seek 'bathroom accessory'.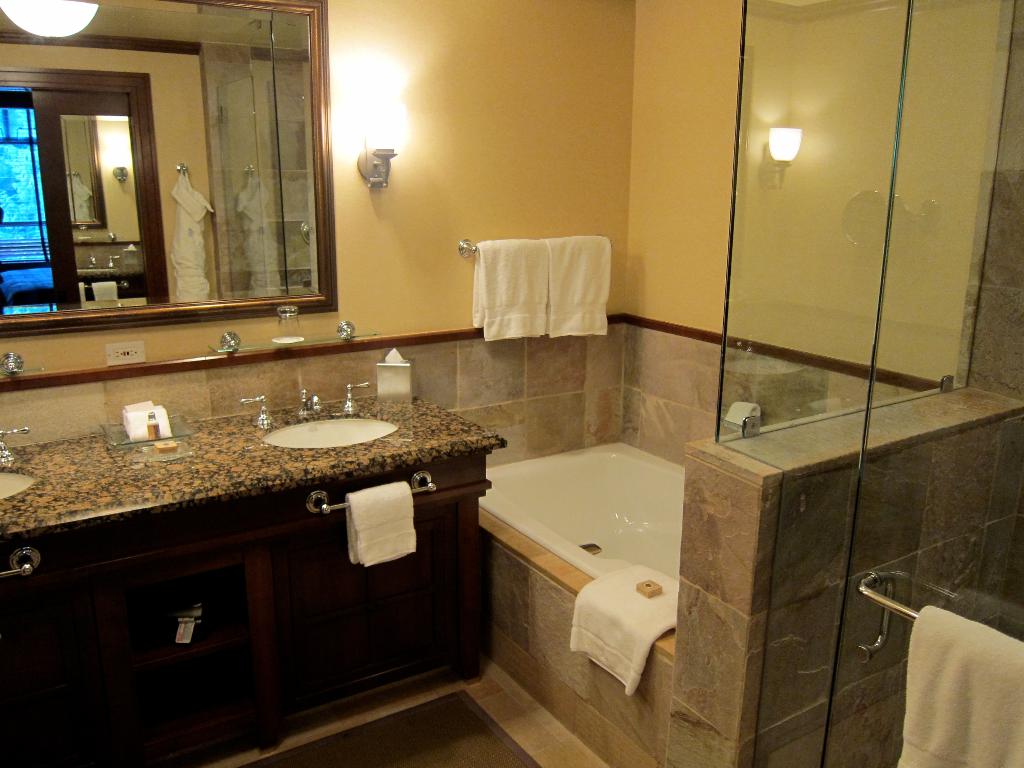
(x1=303, y1=477, x2=449, y2=573).
